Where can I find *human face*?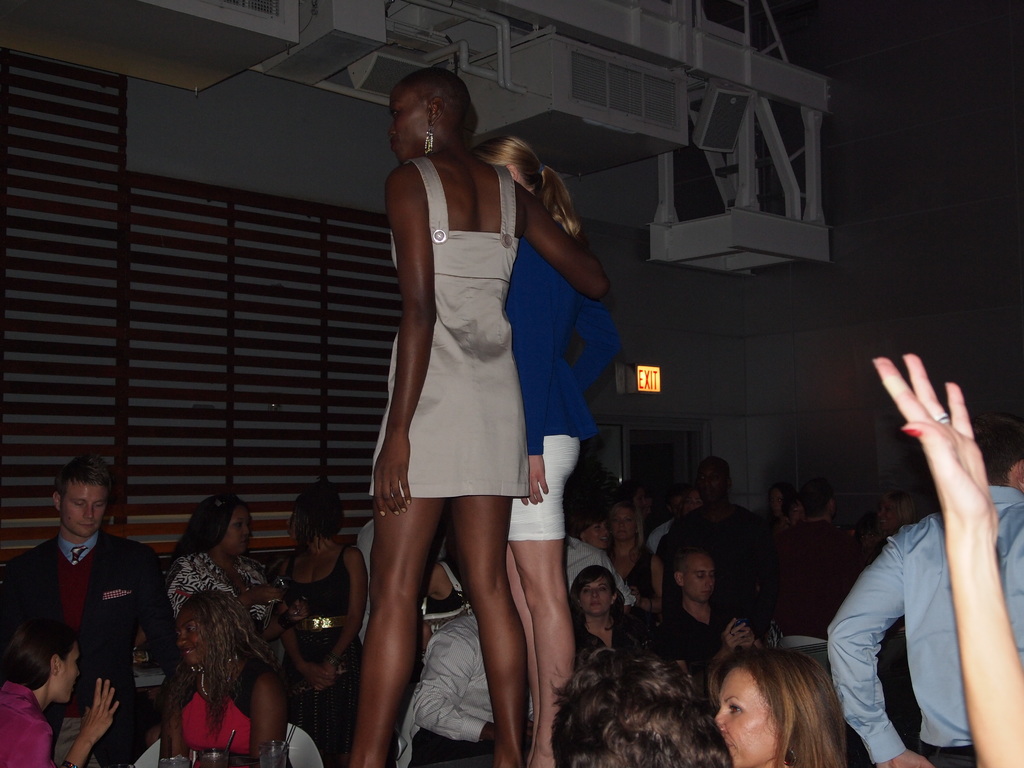
You can find it at bbox=(588, 522, 609, 552).
